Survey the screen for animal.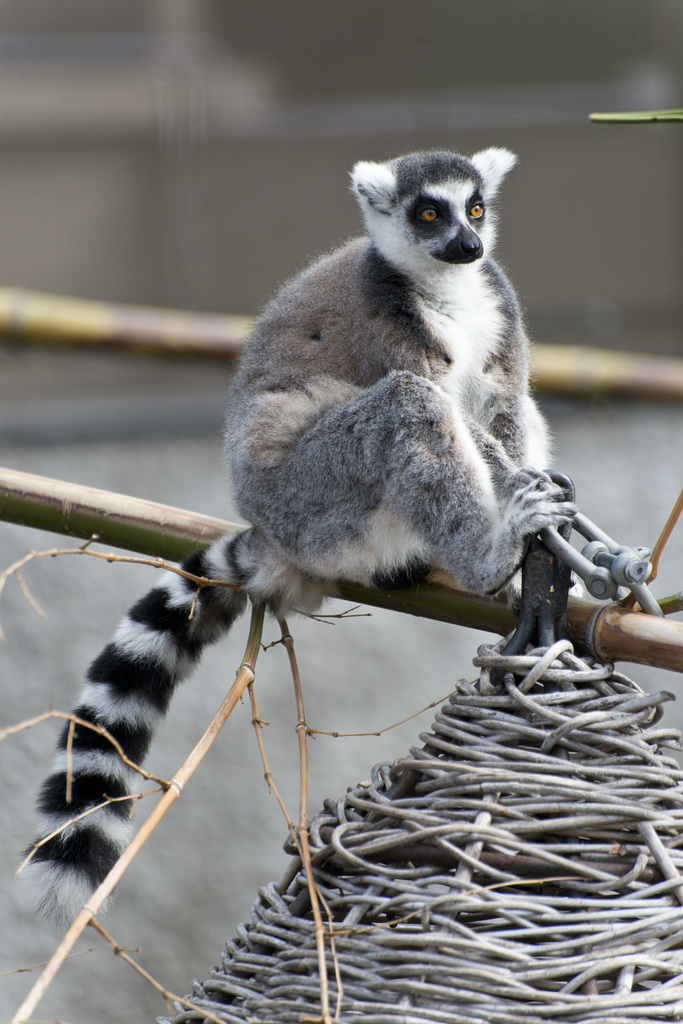
Survey found: (x1=12, y1=138, x2=583, y2=951).
